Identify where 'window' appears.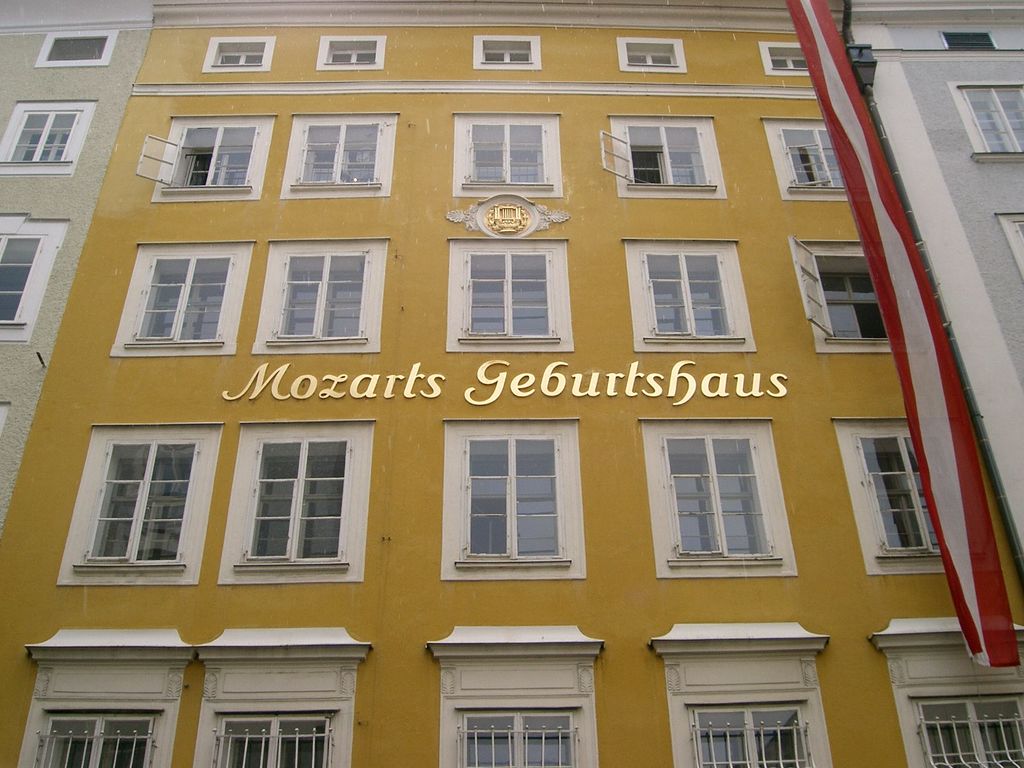
Appears at (0,103,86,173).
